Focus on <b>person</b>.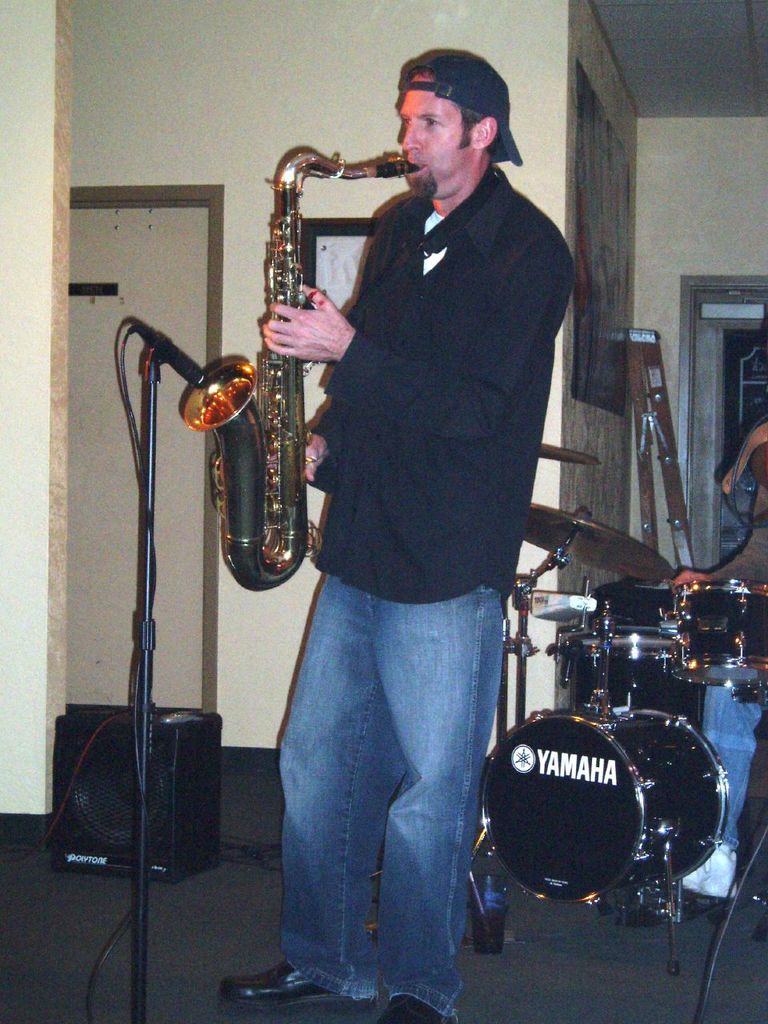
Focused at BBox(669, 486, 767, 902).
